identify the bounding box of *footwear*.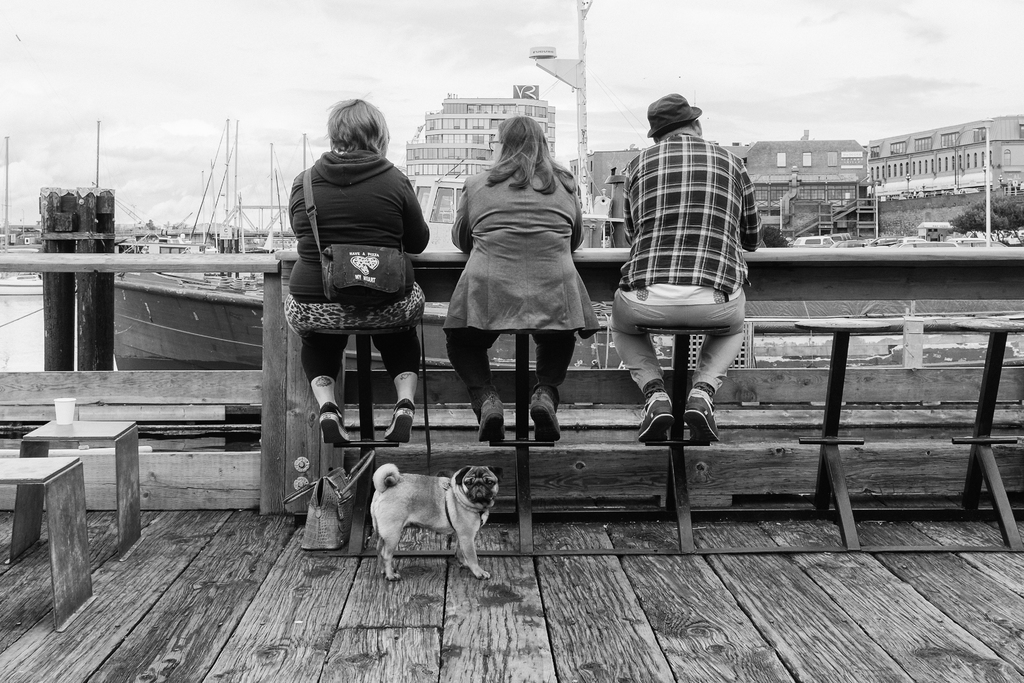
{"x1": 528, "y1": 389, "x2": 564, "y2": 444}.
